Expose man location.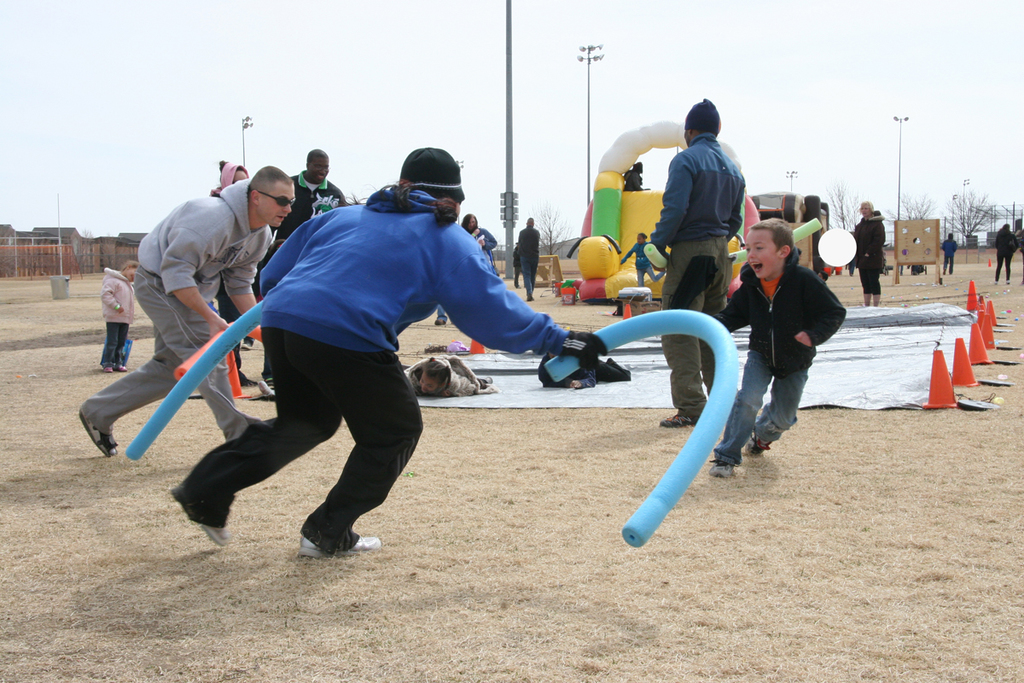
Exposed at <region>259, 151, 347, 396</region>.
